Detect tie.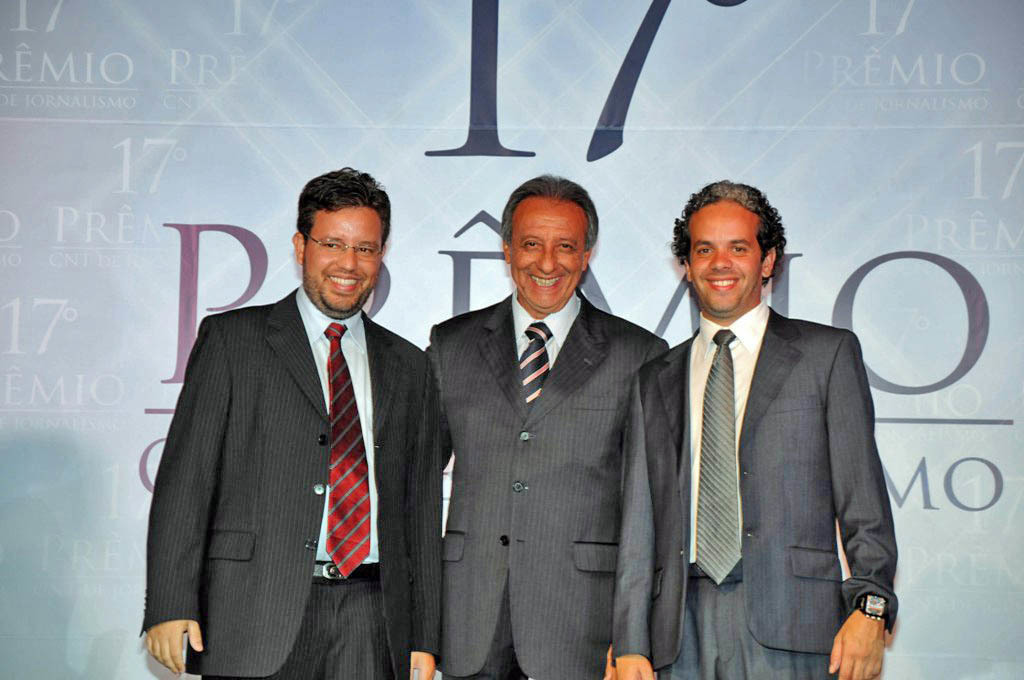
Detected at 696 329 741 582.
